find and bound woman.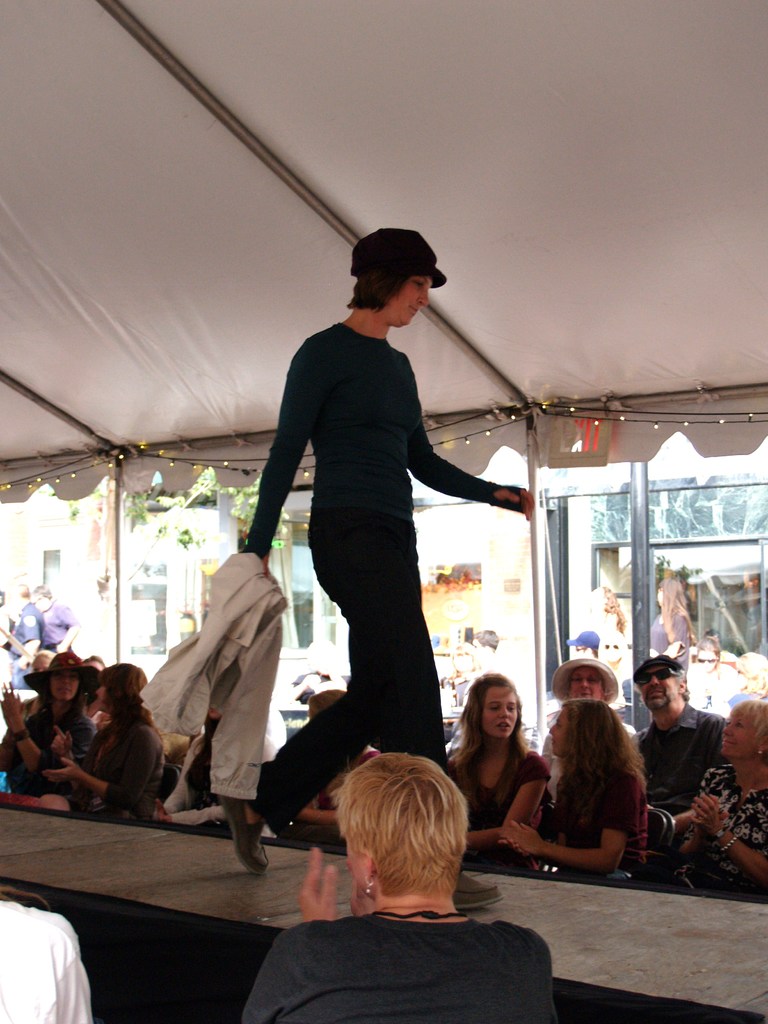
Bound: 733 650 767 696.
